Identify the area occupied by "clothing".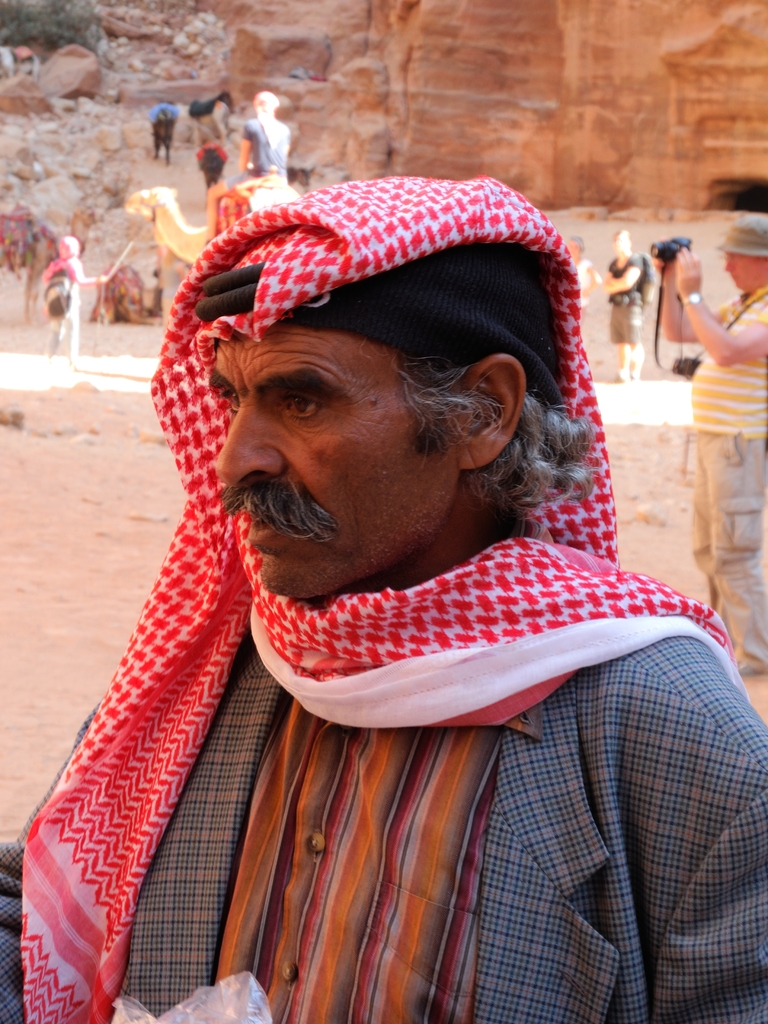
Area: detection(242, 93, 292, 185).
